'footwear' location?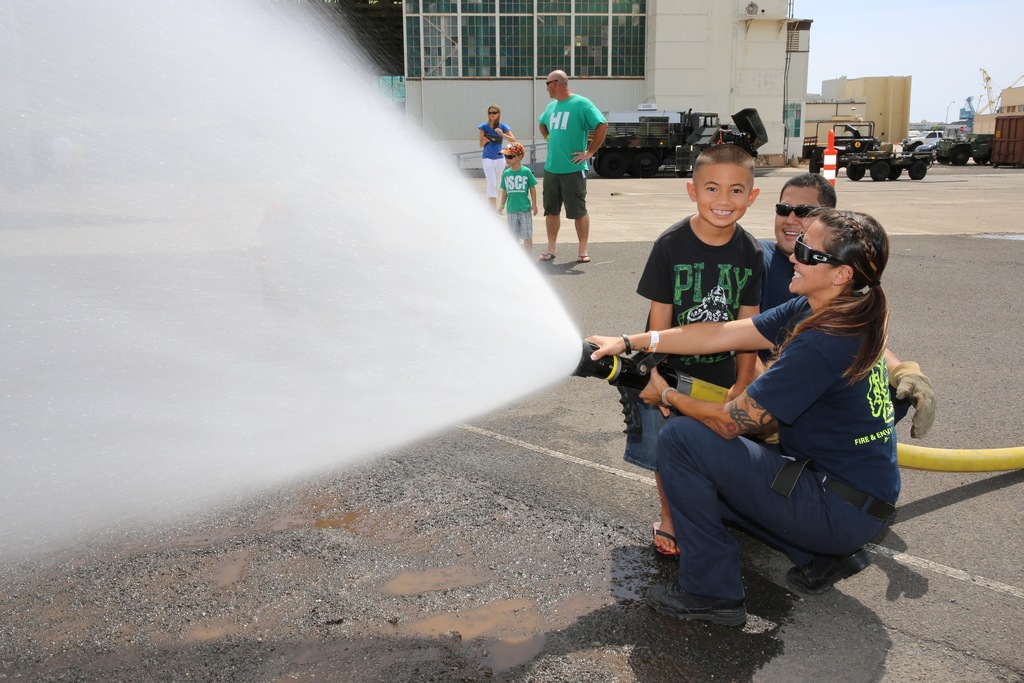
651, 516, 678, 553
